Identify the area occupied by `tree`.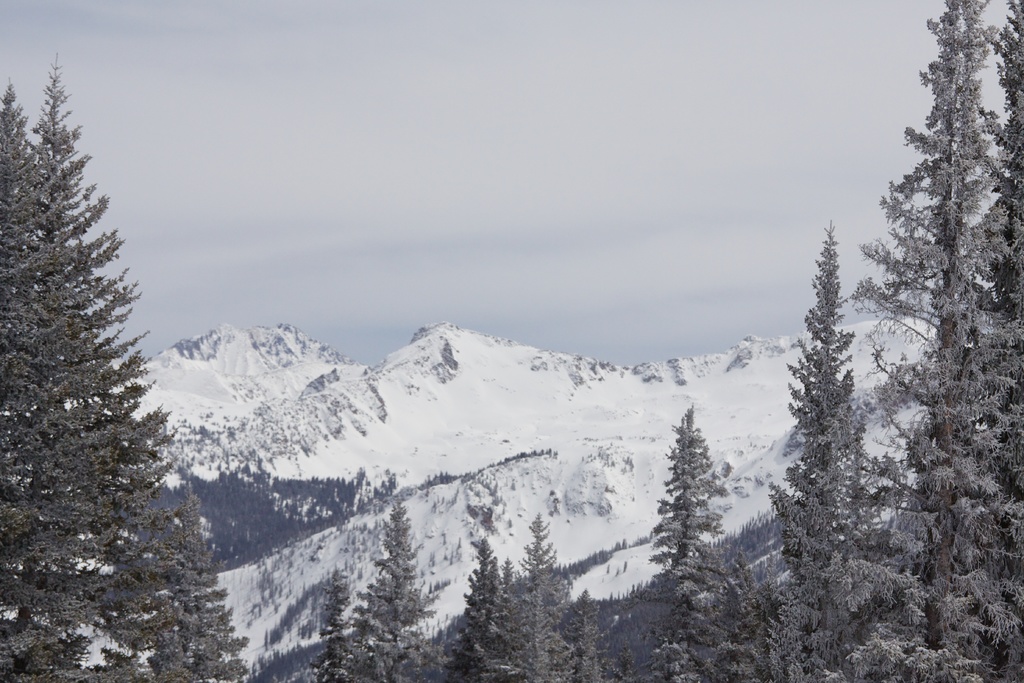
Area: [x1=356, y1=499, x2=436, y2=682].
